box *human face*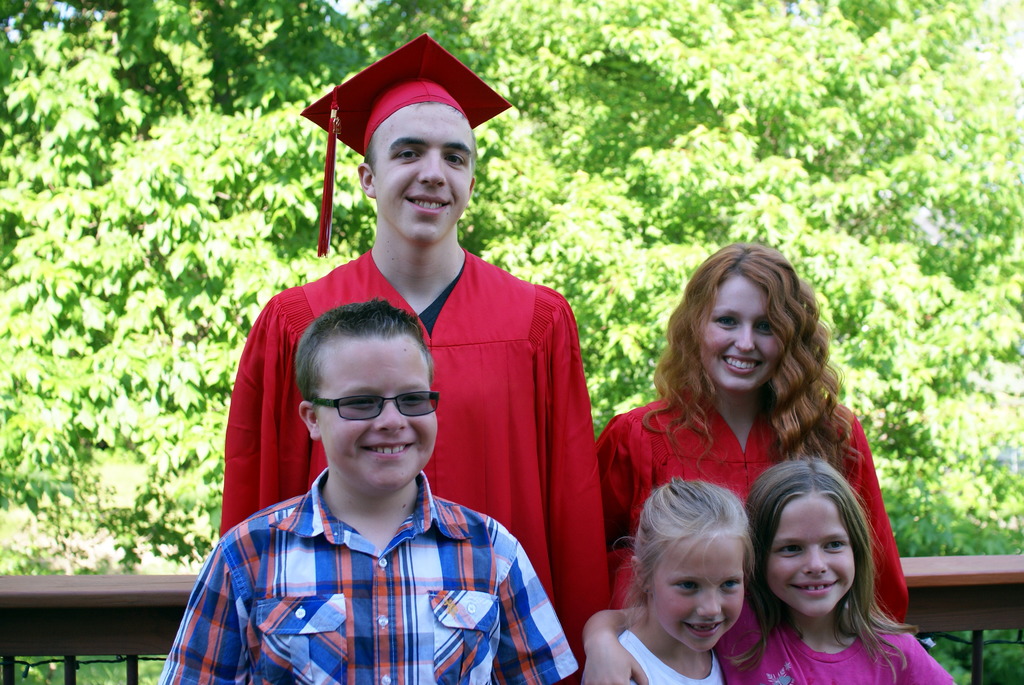
x1=652 y1=535 x2=745 y2=656
